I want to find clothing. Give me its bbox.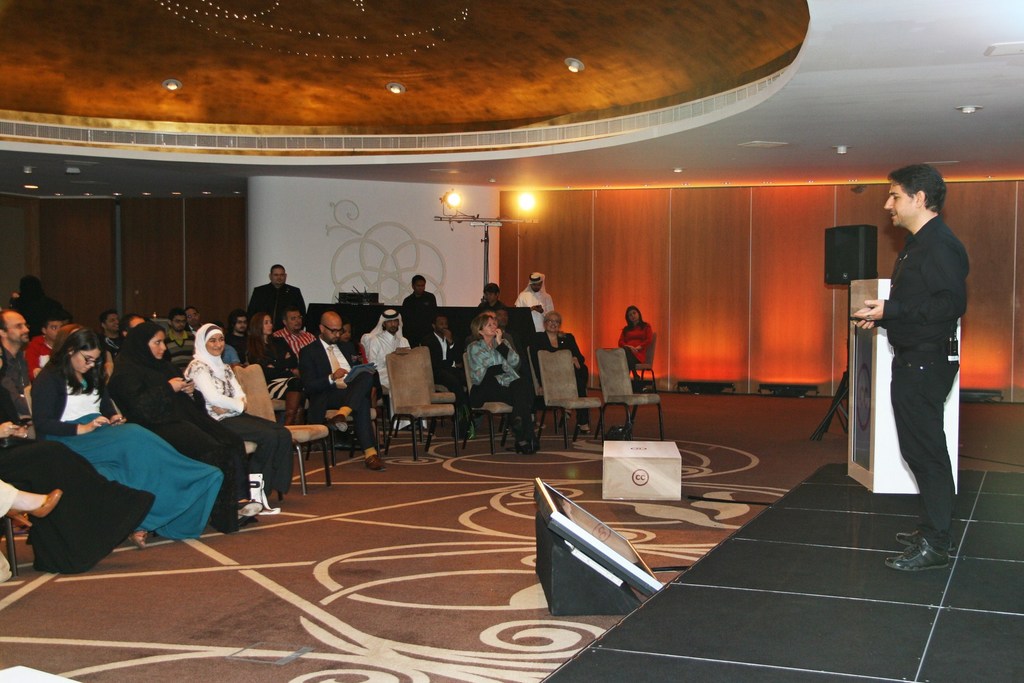
rect(273, 324, 312, 358).
